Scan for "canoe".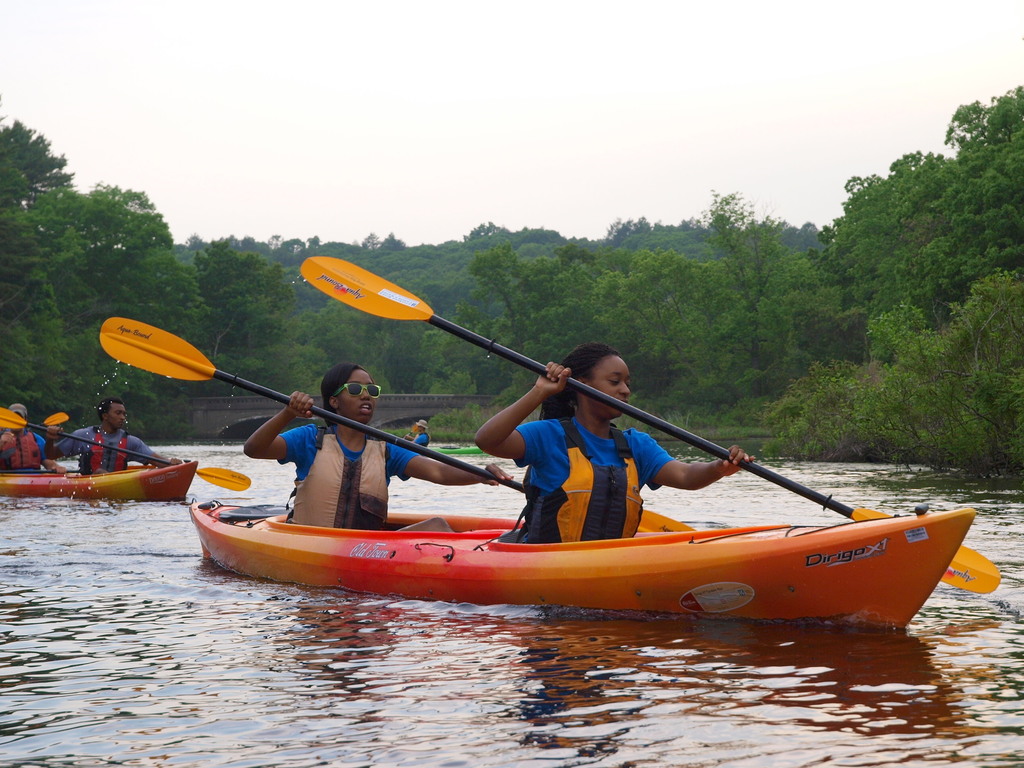
Scan result: 186,502,977,637.
